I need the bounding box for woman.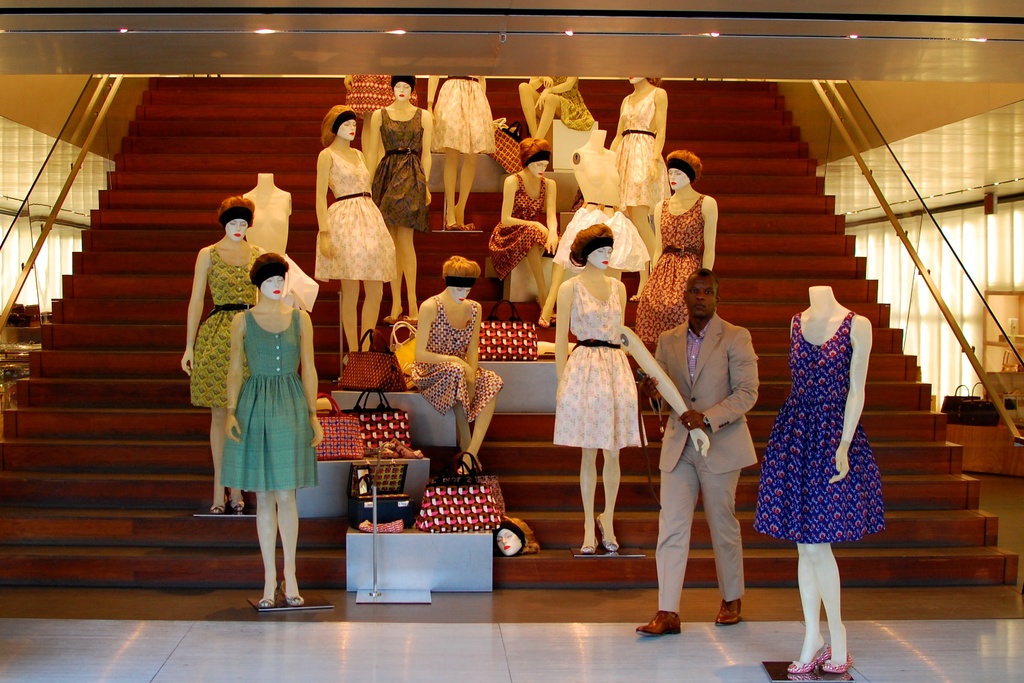
Here it is: 609/72/673/301.
